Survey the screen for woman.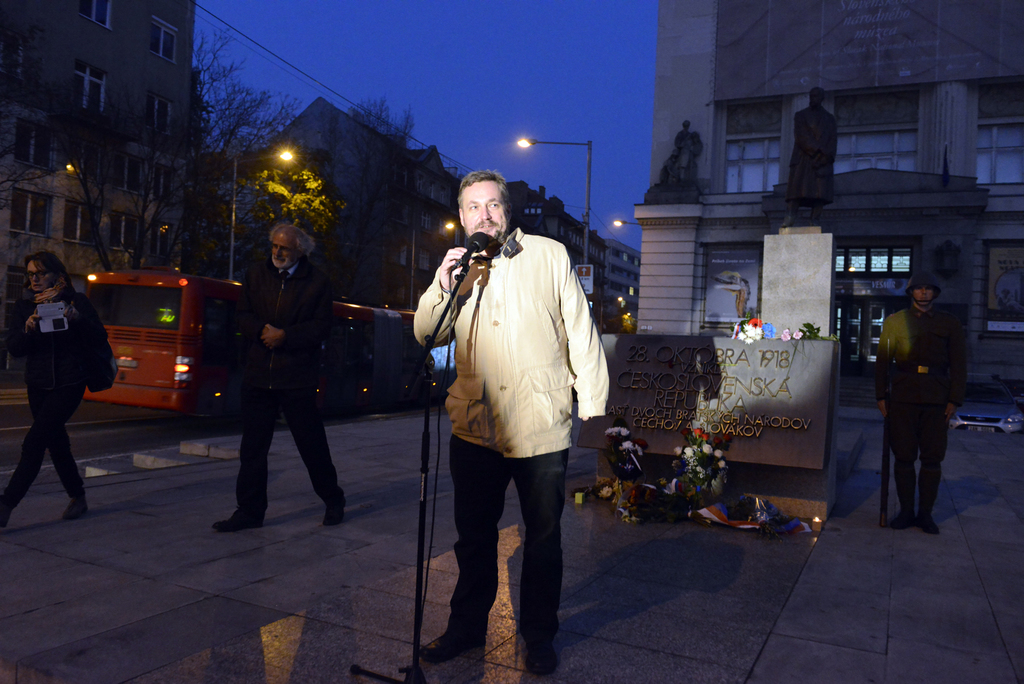
Survey found: [x1=7, y1=240, x2=109, y2=519].
